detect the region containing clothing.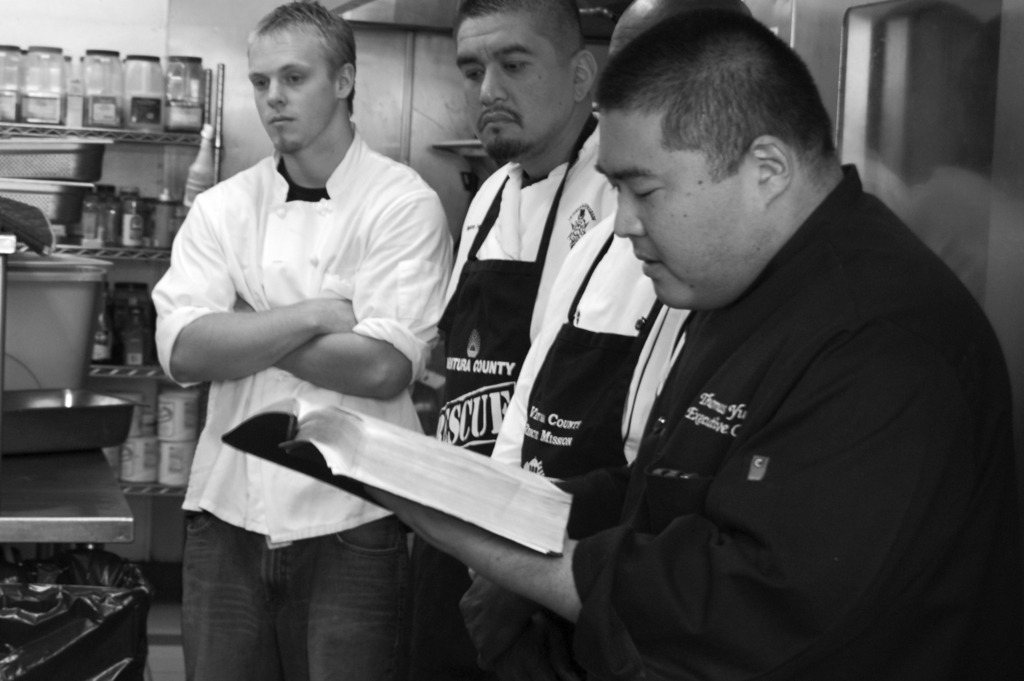
Rect(147, 122, 452, 680).
